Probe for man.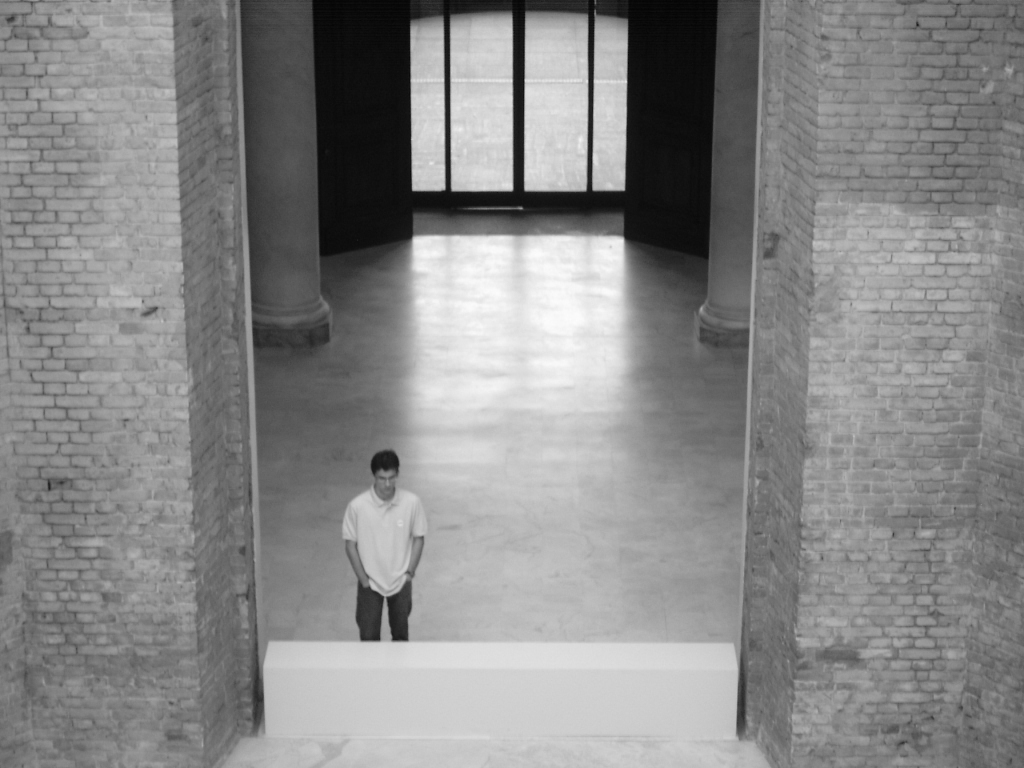
Probe result: [left=331, top=449, right=437, bottom=654].
